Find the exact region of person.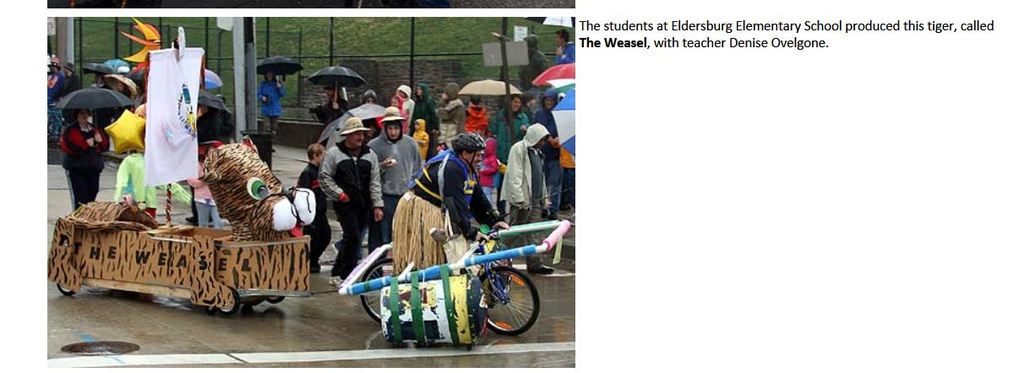
Exact region: rect(53, 92, 106, 210).
